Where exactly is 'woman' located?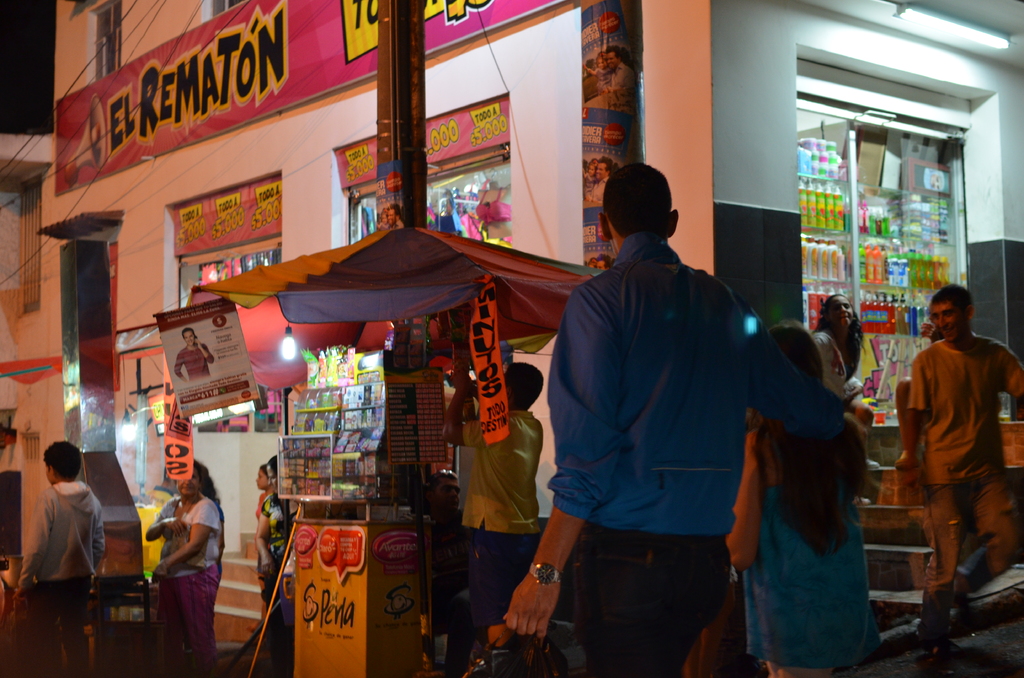
Its bounding box is x1=146, y1=462, x2=220, y2=677.
